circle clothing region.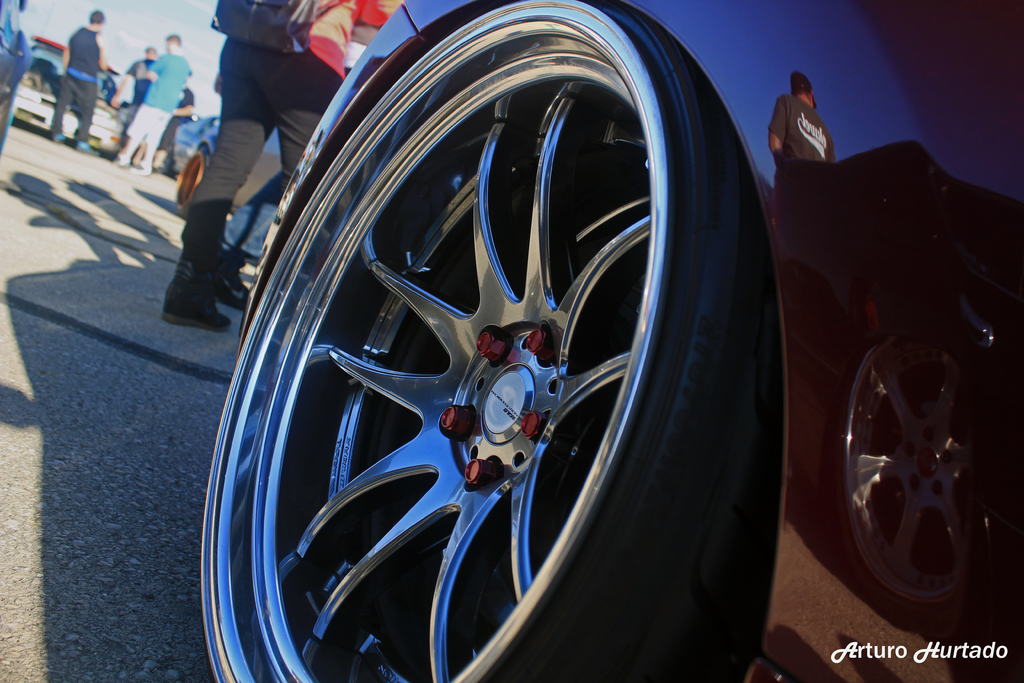
Region: locate(47, 24, 106, 138).
